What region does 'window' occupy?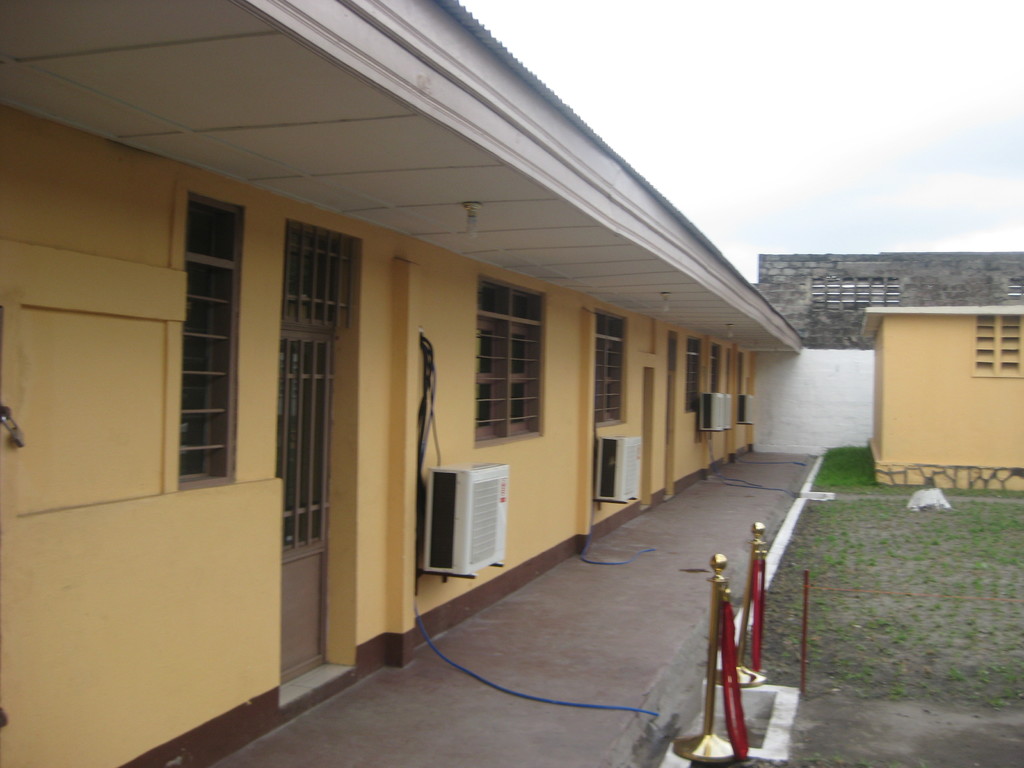
bbox(189, 195, 241, 487).
